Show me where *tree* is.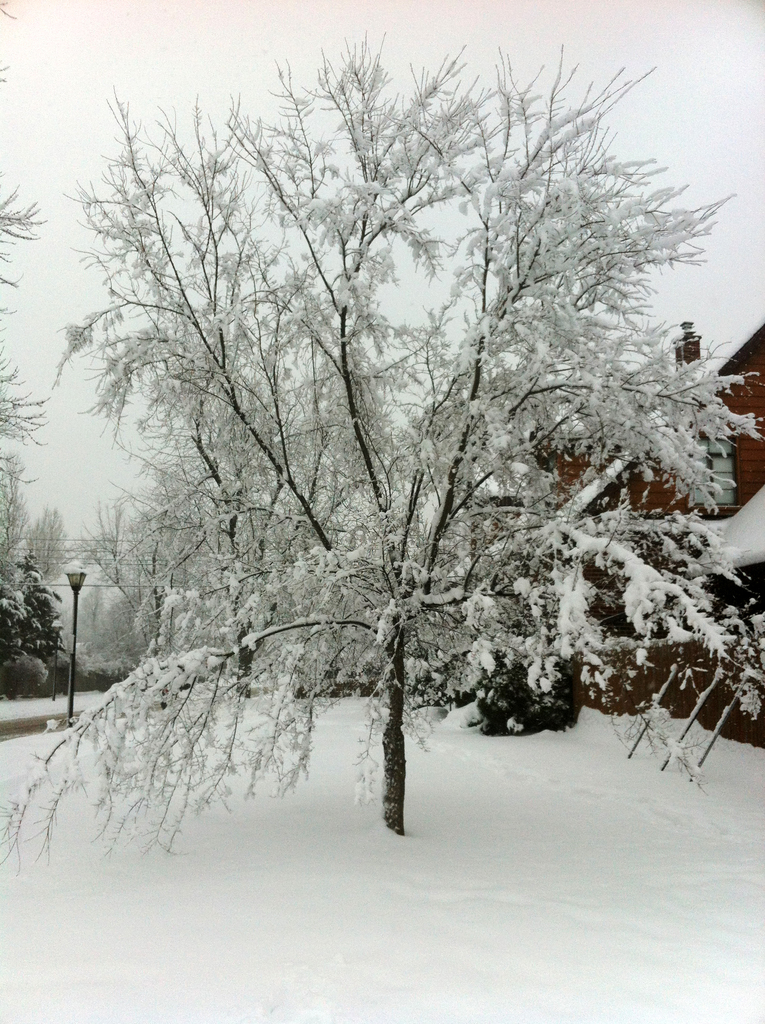
*tree* is at (left=40, top=31, right=720, bottom=836).
